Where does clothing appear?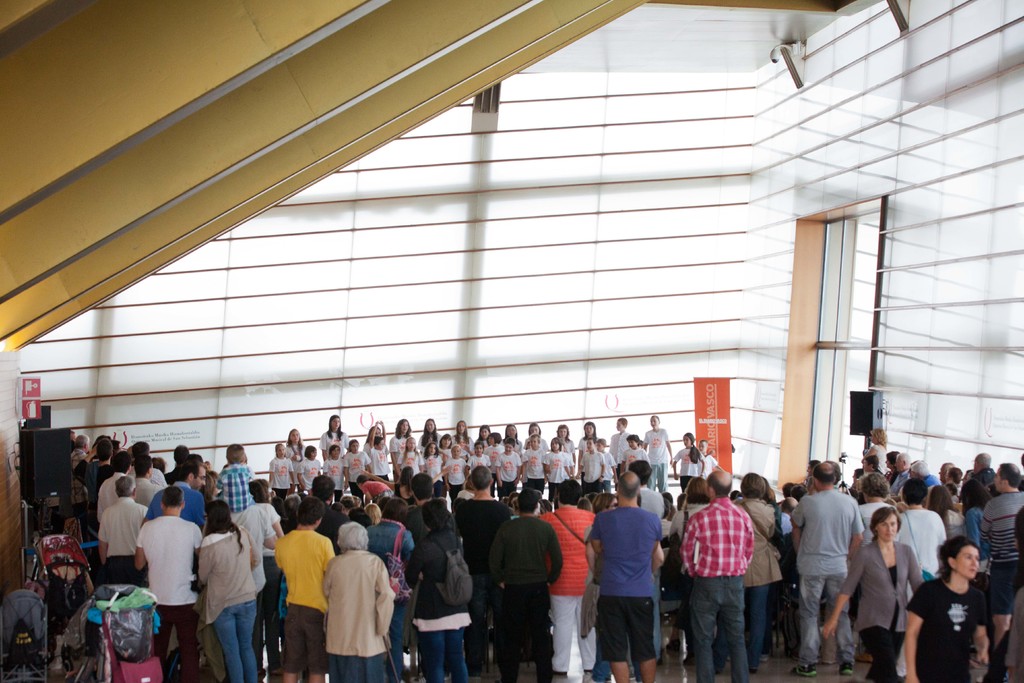
Appears at BBox(313, 544, 395, 676).
